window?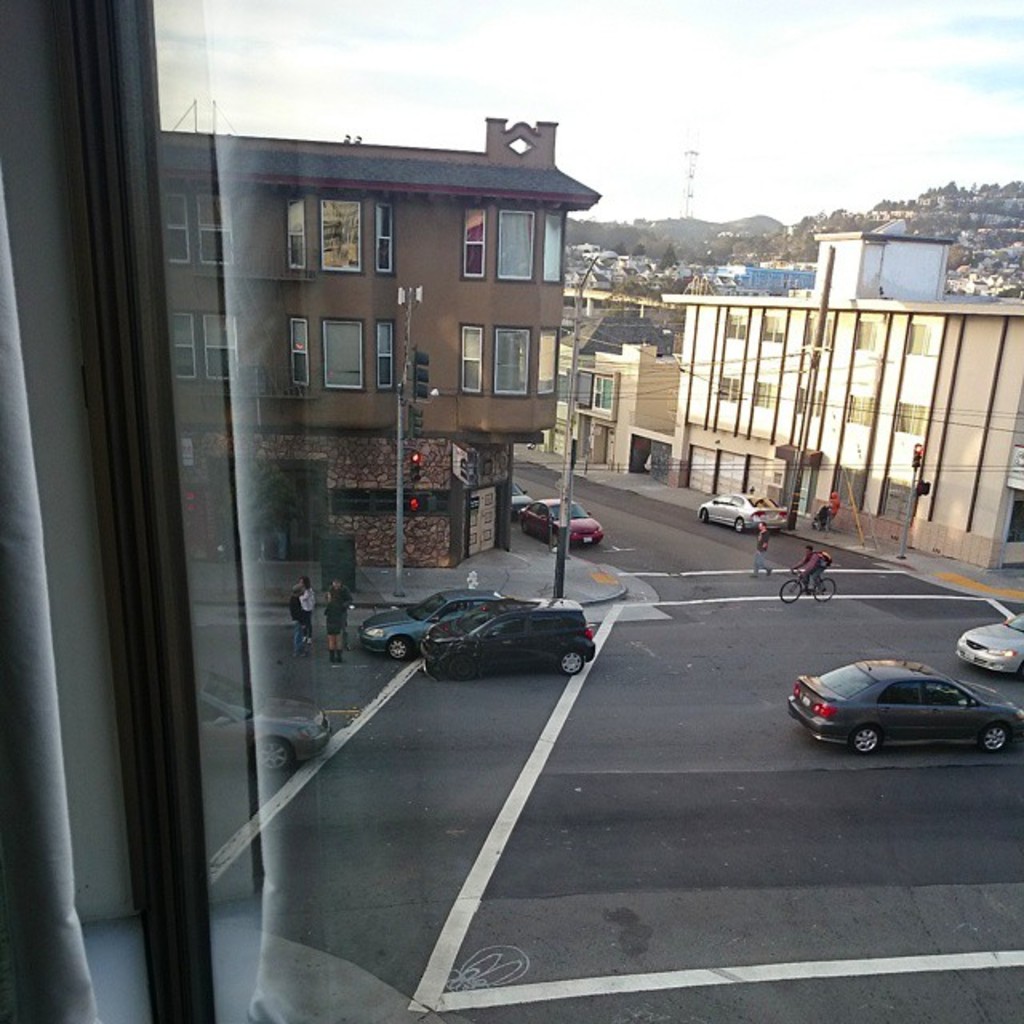
pyautogui.locateOnScreen(846, 395, 878, 422)
